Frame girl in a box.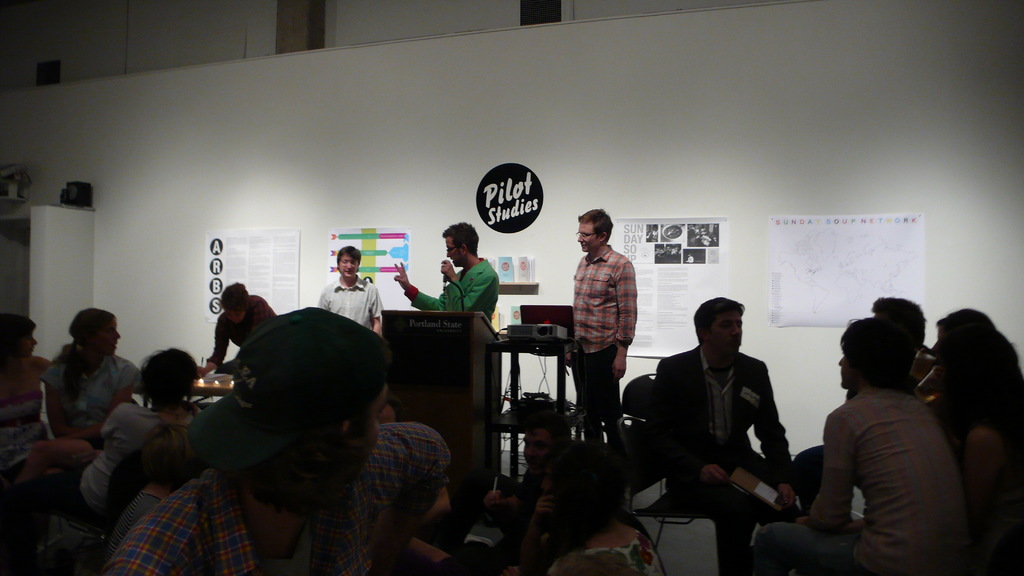
(left=519, top=440, right=661, bottom=575).
